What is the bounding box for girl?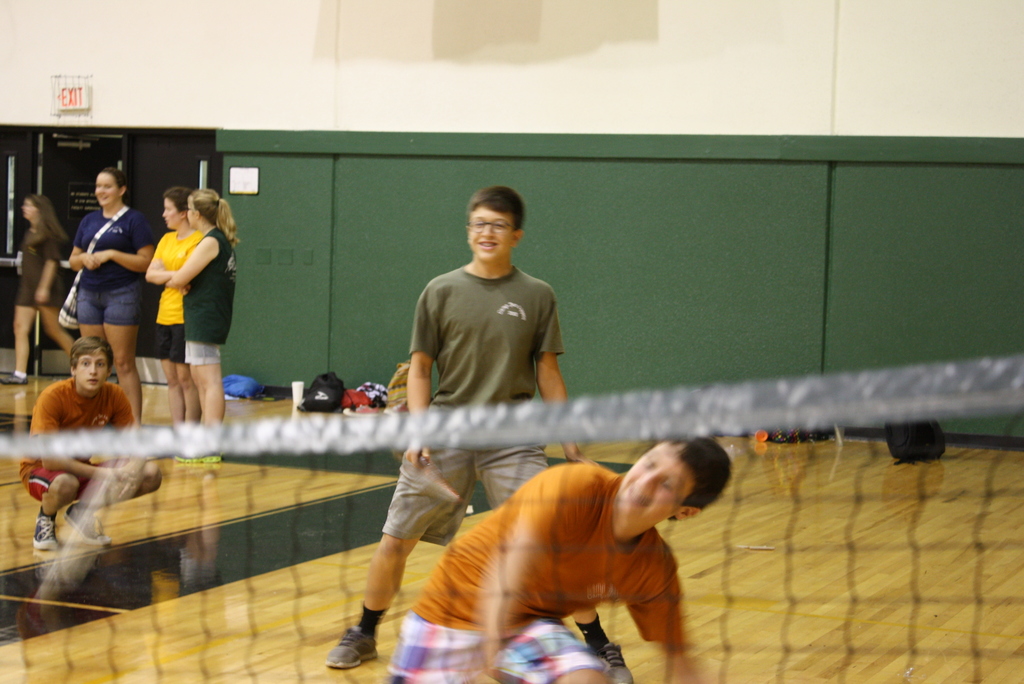
<bbox>72, 166, 155, 423</bbox>.
